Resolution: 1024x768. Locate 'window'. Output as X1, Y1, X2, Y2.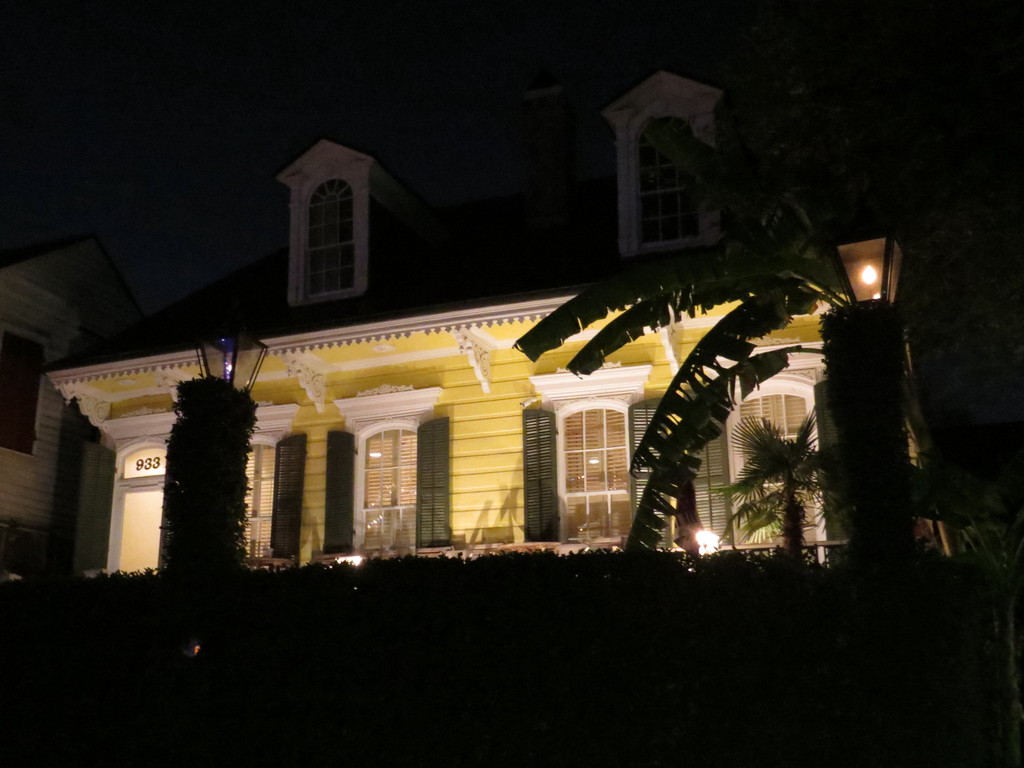
361, 428, 417, 554.
